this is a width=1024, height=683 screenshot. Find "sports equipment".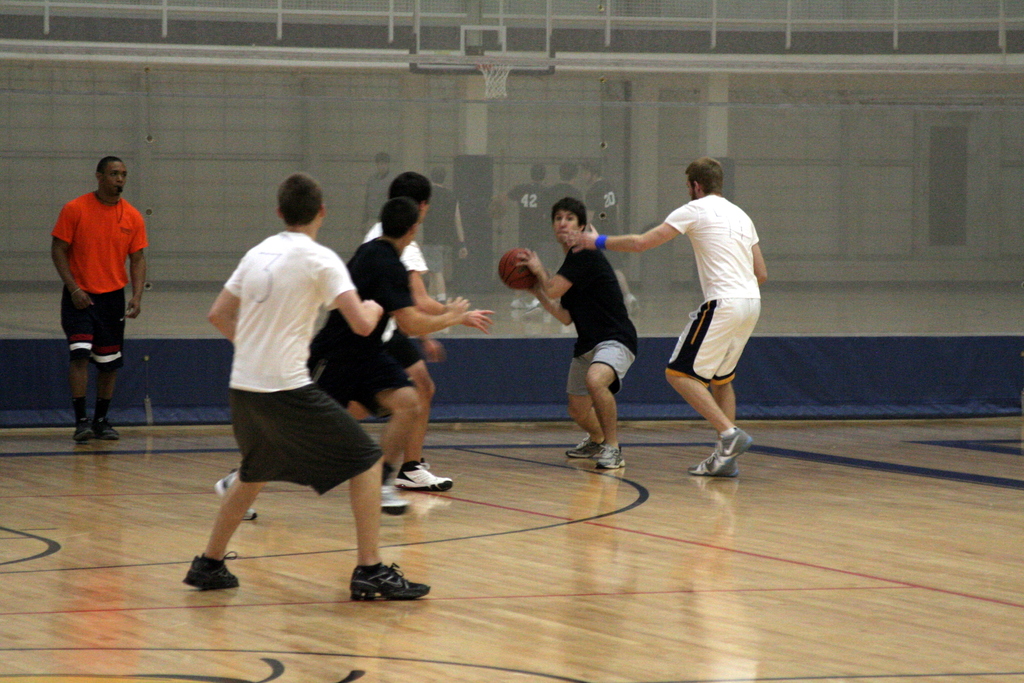
Bounding box: <region>347, 555, 435, 600</region>.
